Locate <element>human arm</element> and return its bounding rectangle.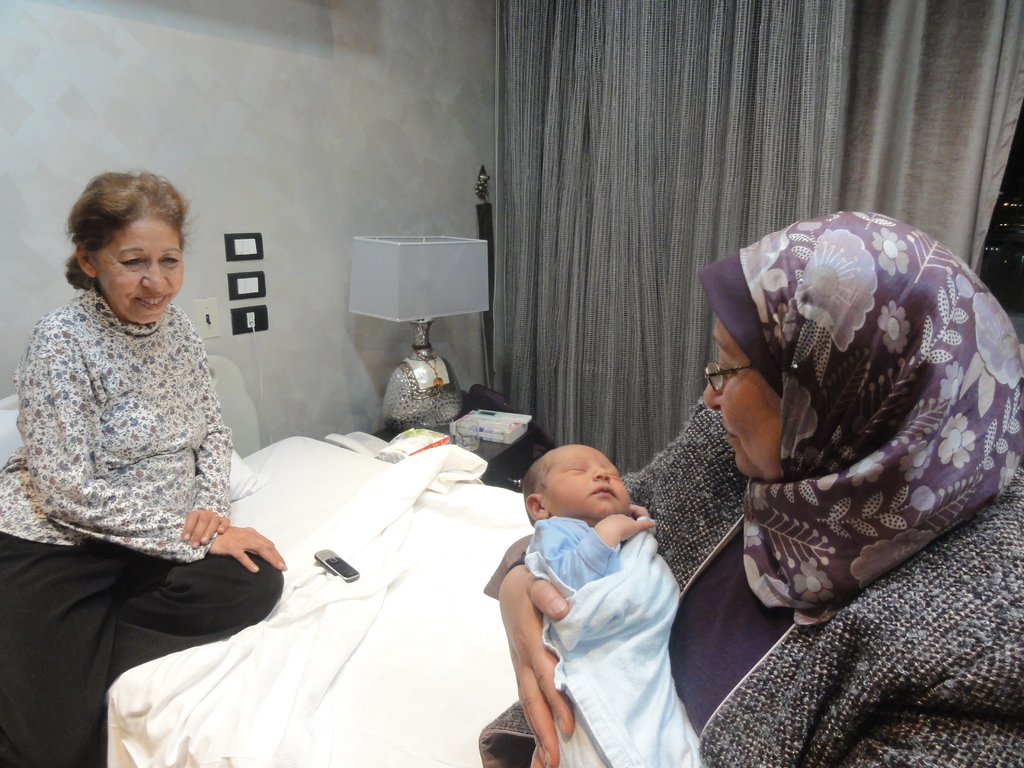
rect(182, 360, 225, 532).
